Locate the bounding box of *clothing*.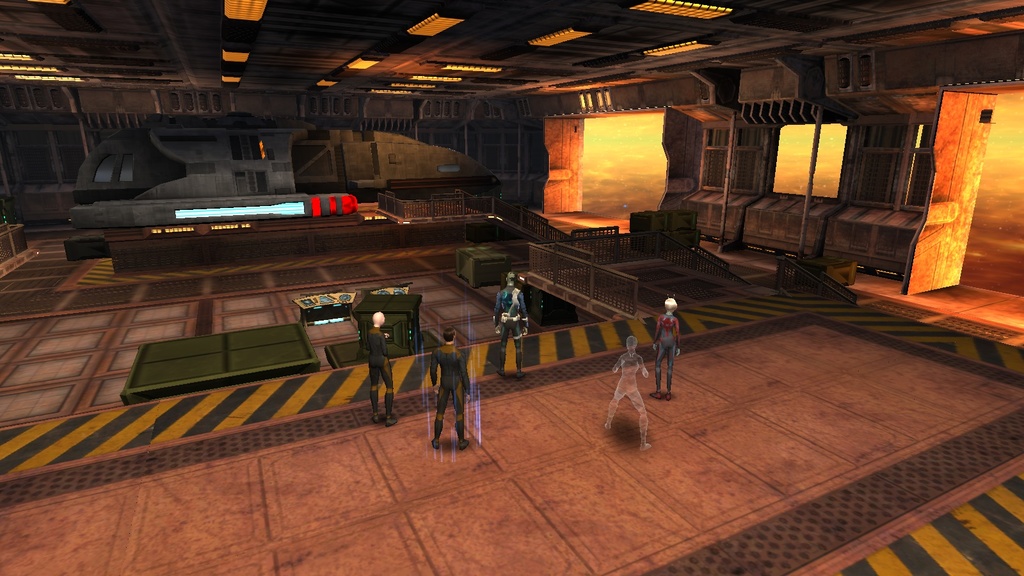
Bounding box: crop(497, 286, 531, 373).
